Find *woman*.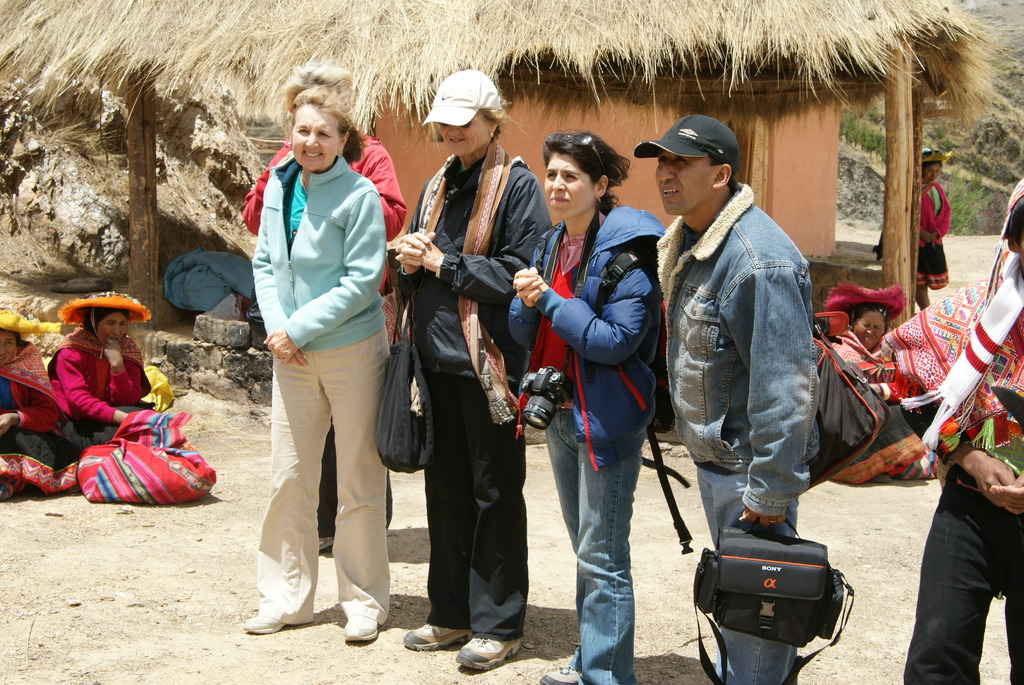
rect(828, 277, 902, 363).
